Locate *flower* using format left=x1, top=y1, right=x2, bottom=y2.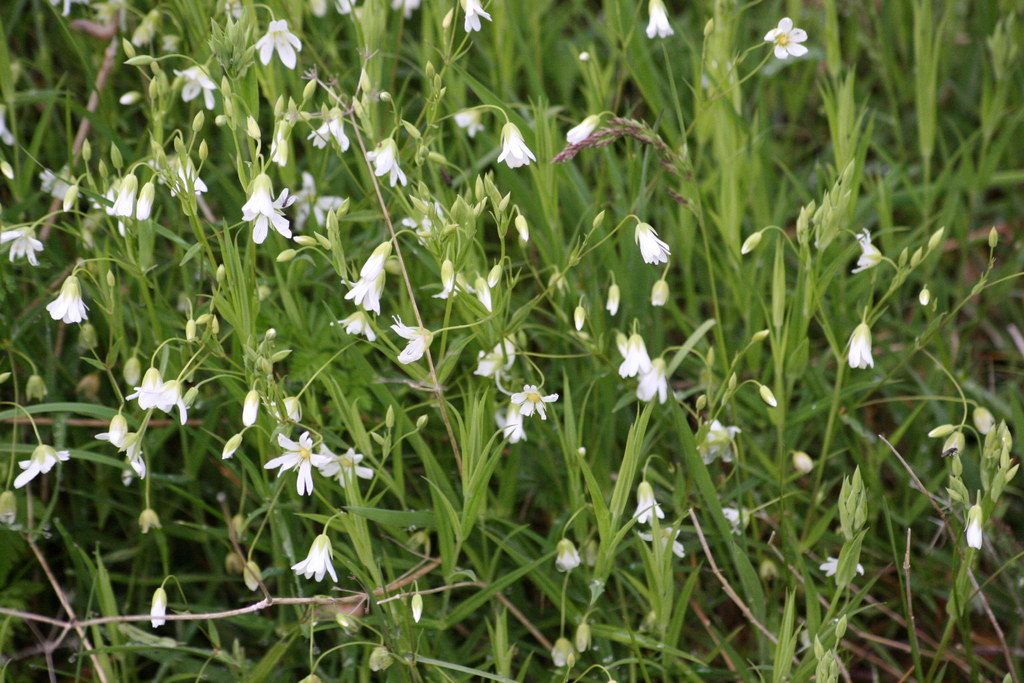
left=645, top=0, right=678, bottom=38.
